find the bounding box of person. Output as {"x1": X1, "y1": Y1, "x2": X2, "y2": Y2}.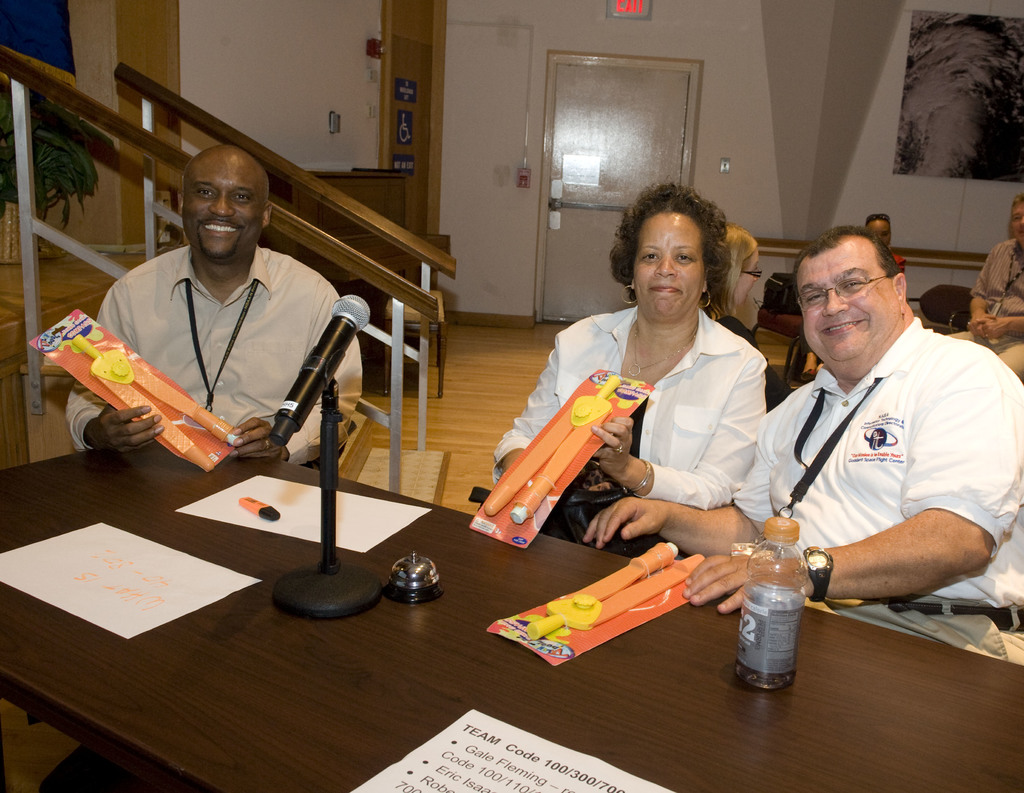
{"x1": 488, "y1": 184, "x2": 764, "y2": 557}.
